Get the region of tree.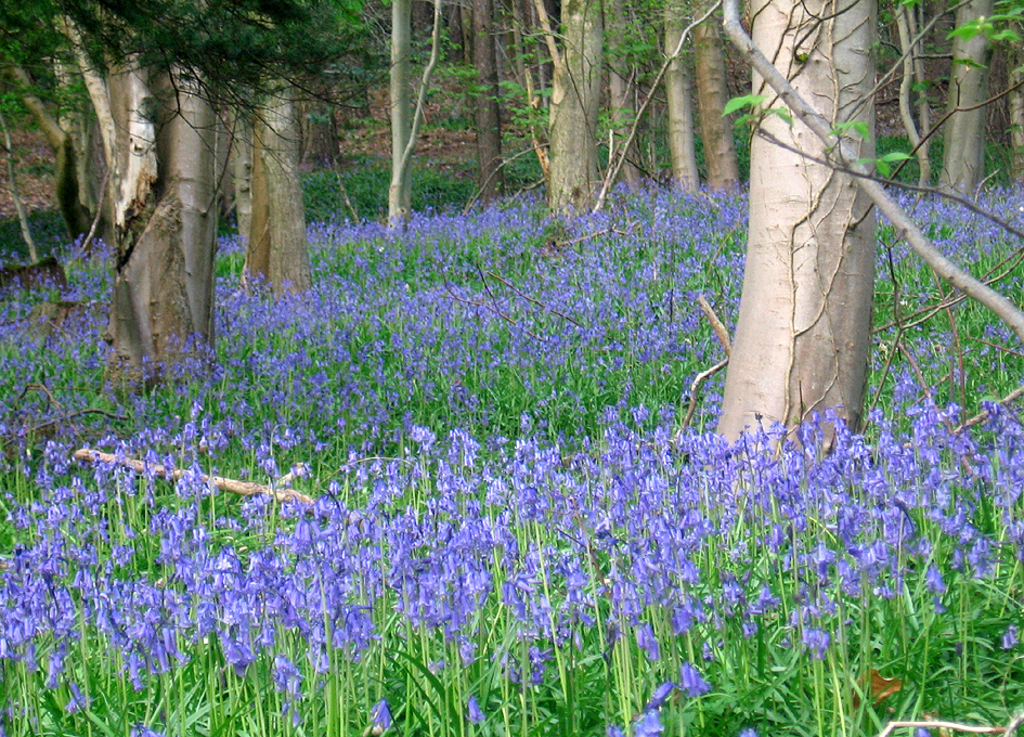
1000/0/1023/177.
